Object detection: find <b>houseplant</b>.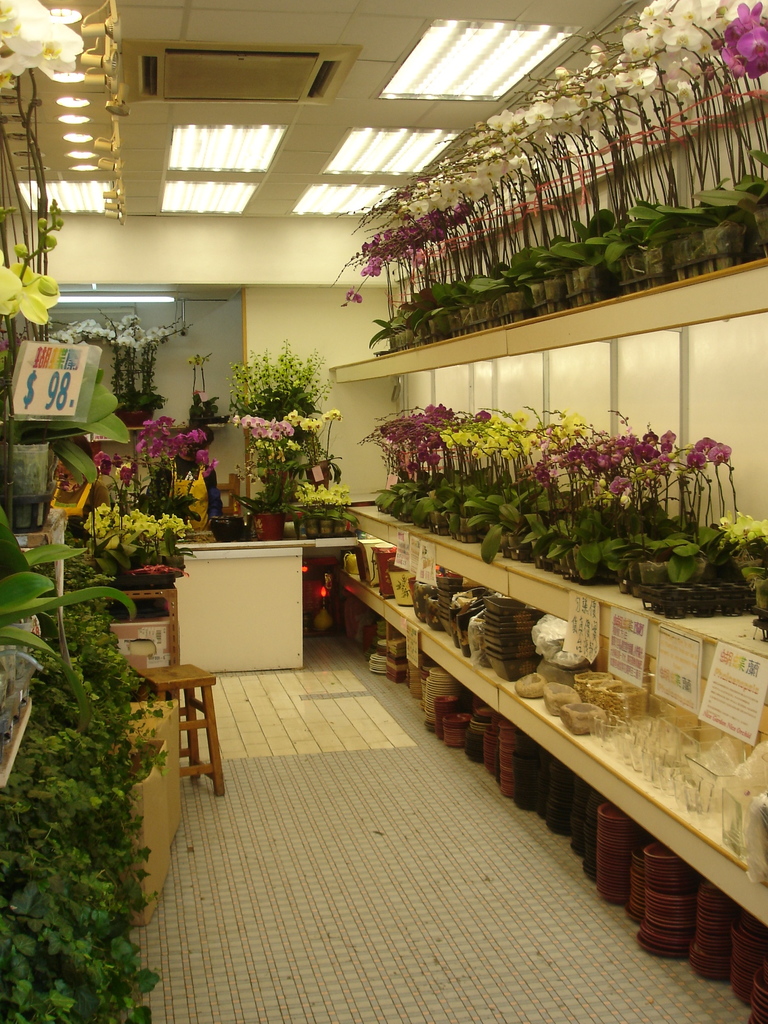
bbox=[636, 435, 767, 614].
